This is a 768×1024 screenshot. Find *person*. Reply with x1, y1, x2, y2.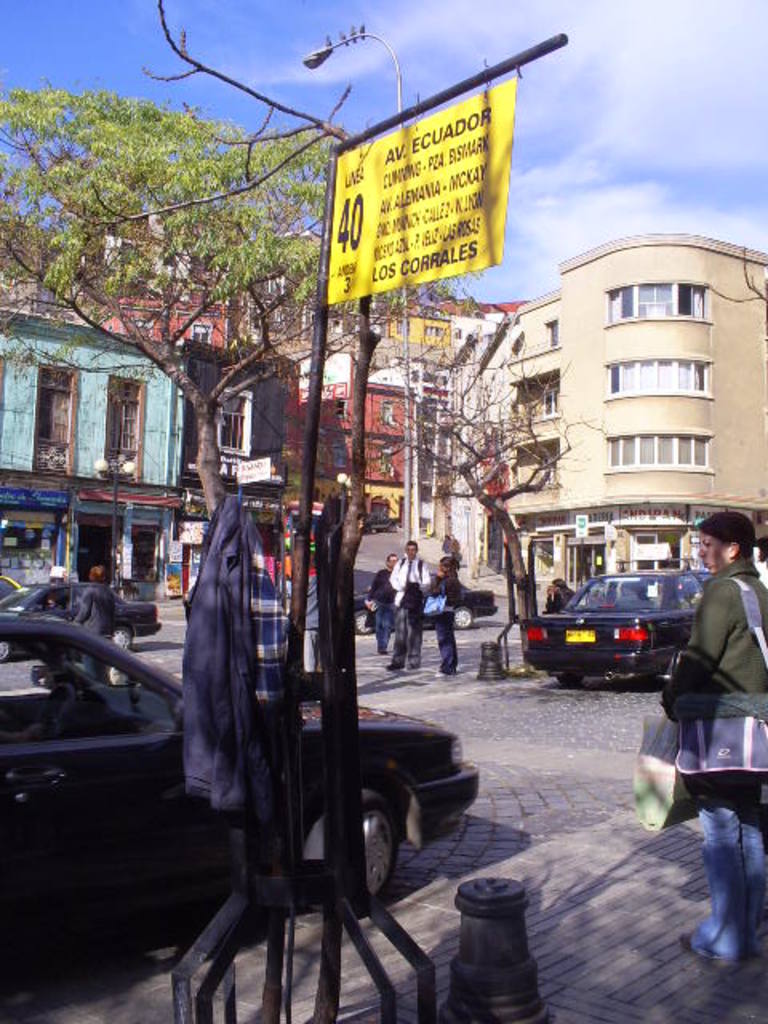
373, 549, 408, 650.
